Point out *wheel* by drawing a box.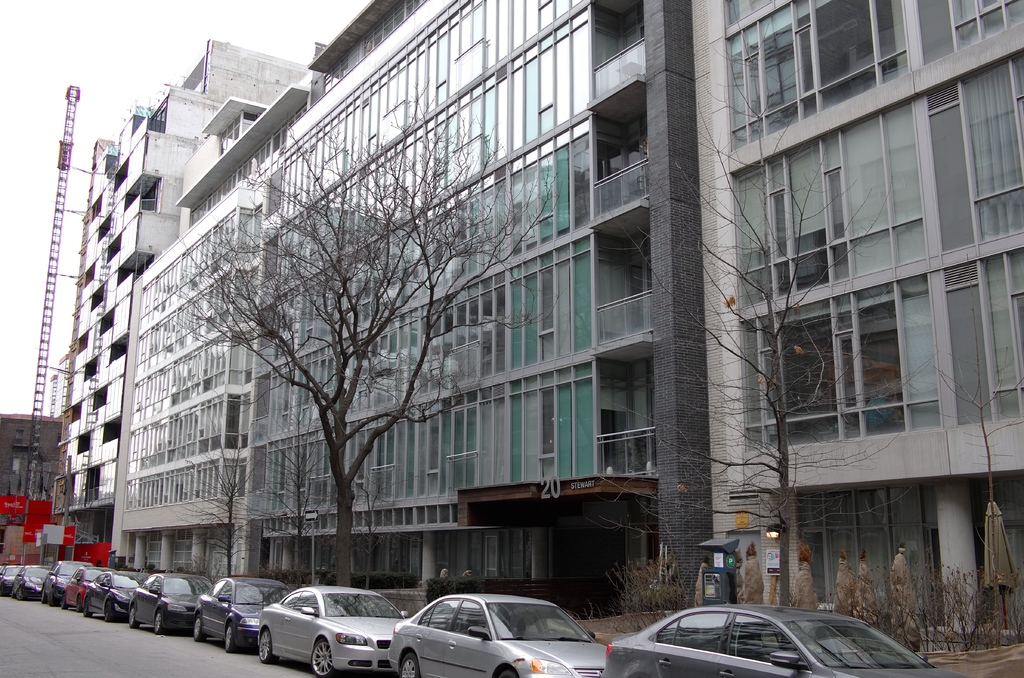
[x1=83, y1=606, x2=93, y2=618].
